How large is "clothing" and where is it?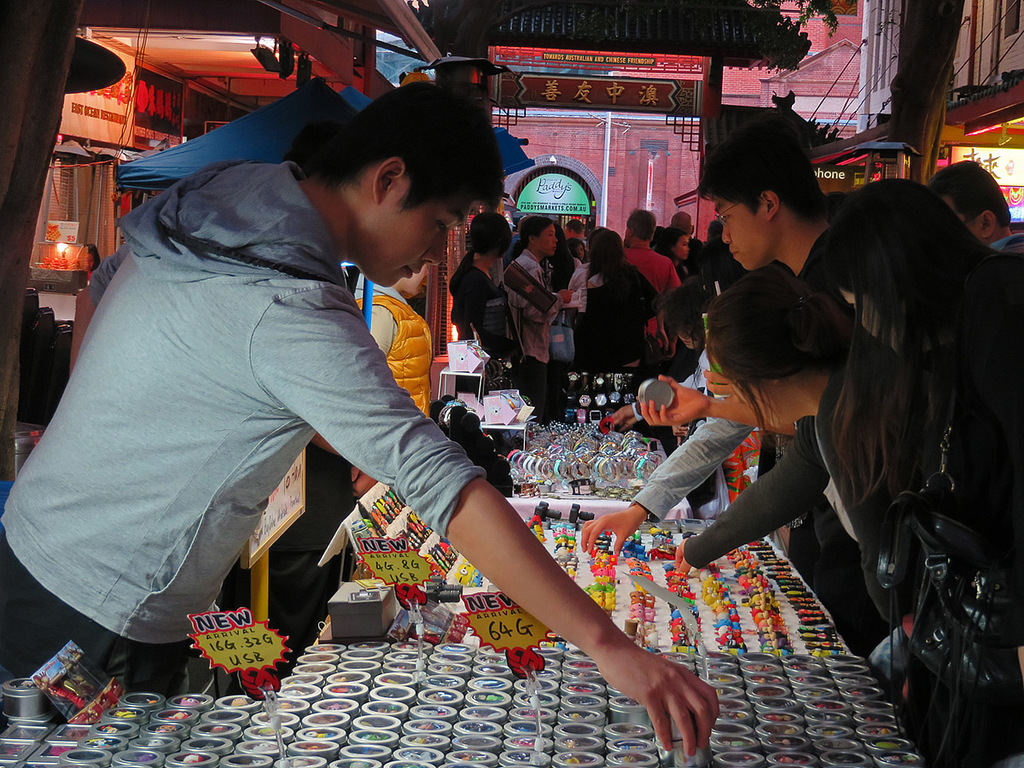
Bounding box: left=563, top=254, right=671, bottom=373.
